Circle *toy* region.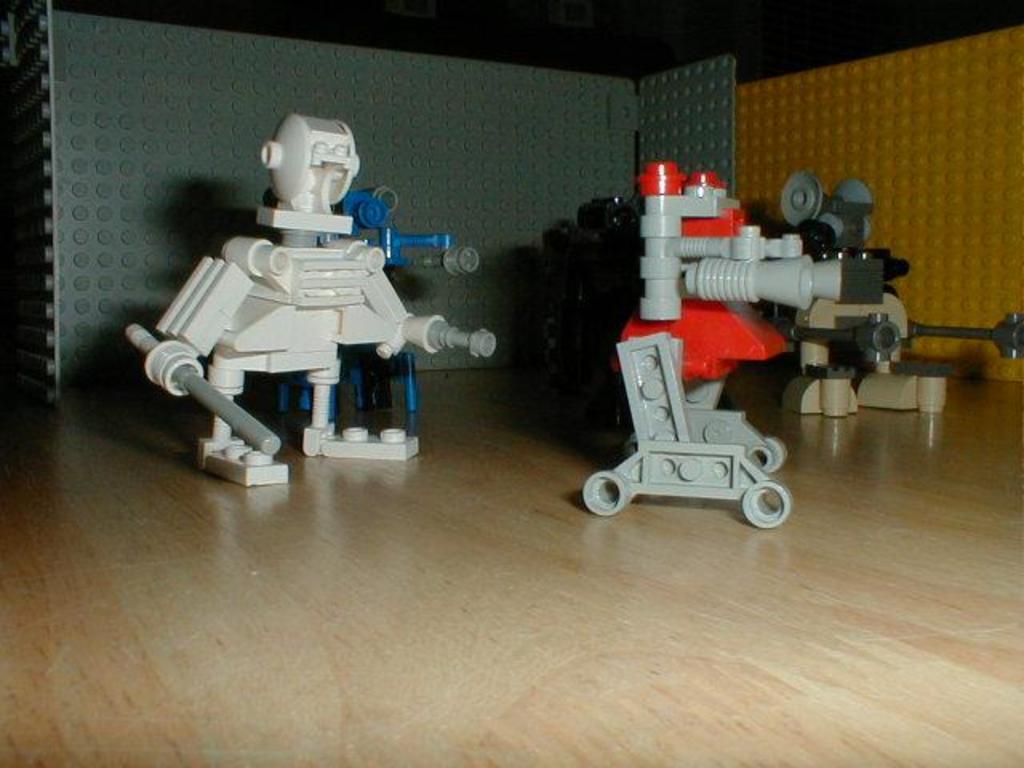
Region: bbox=(253, 179, 478, 416).
